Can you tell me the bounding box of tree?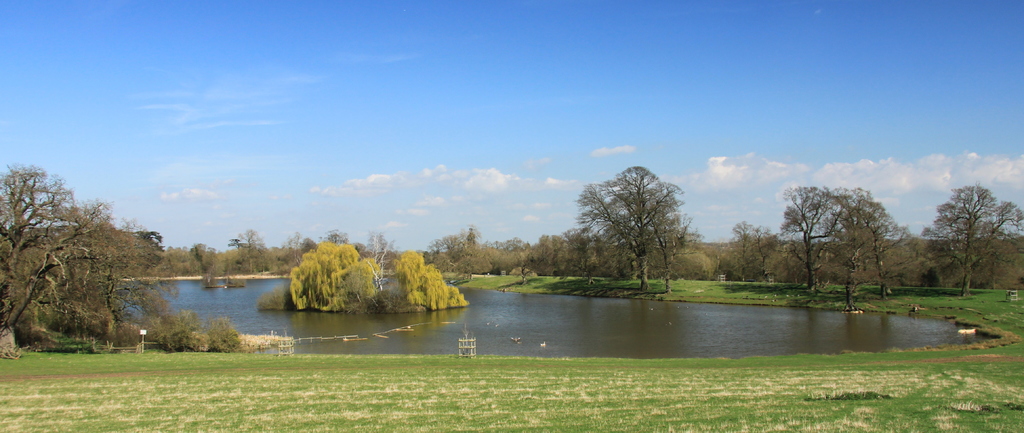
<box>559,225,599,276</box>.
